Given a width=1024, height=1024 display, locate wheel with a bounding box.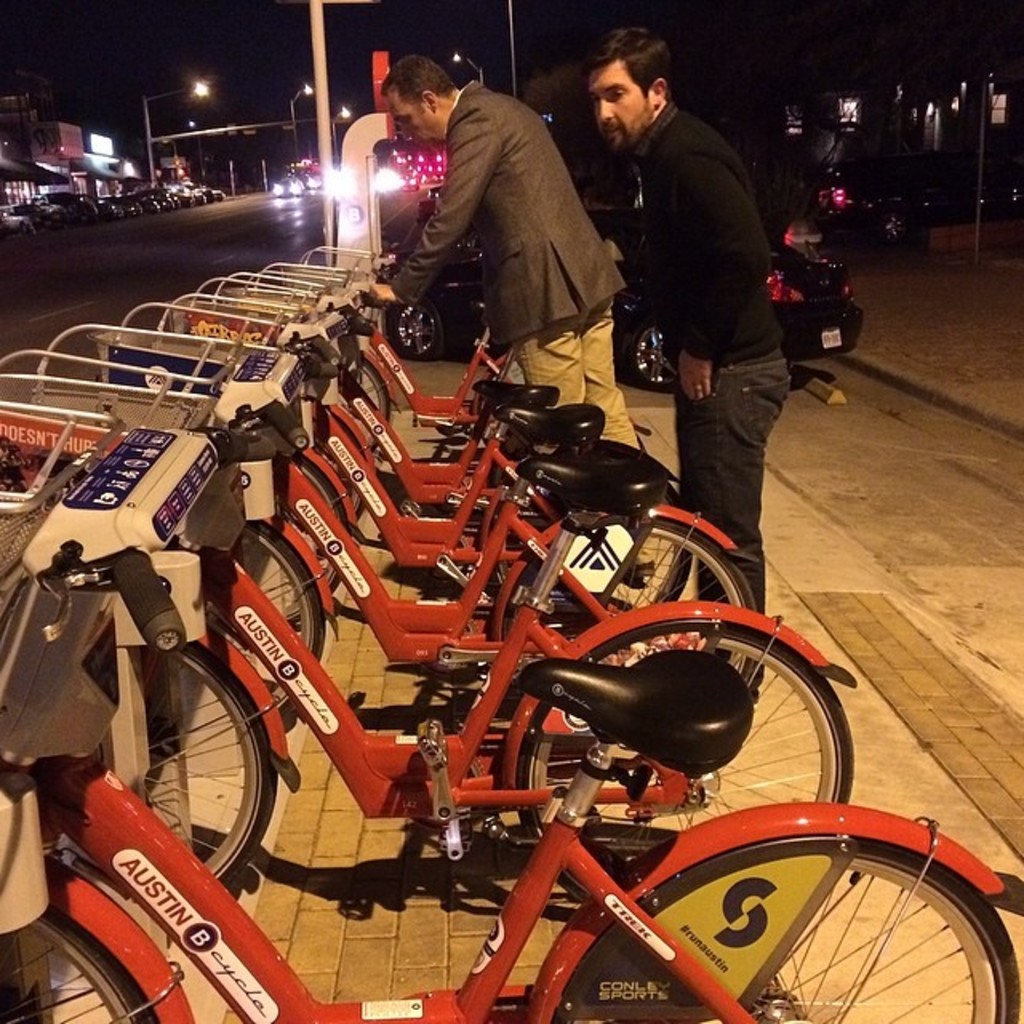
Located: 555:835:1019:1022.
